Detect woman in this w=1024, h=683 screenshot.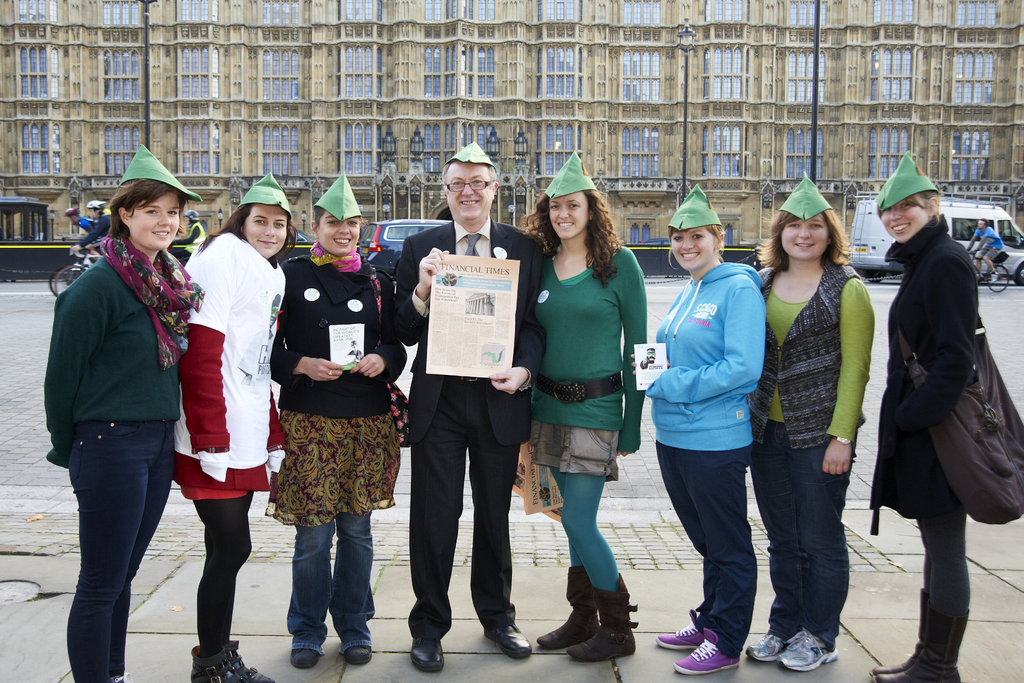
Detection: bbox(36, 154, 205, 680).
